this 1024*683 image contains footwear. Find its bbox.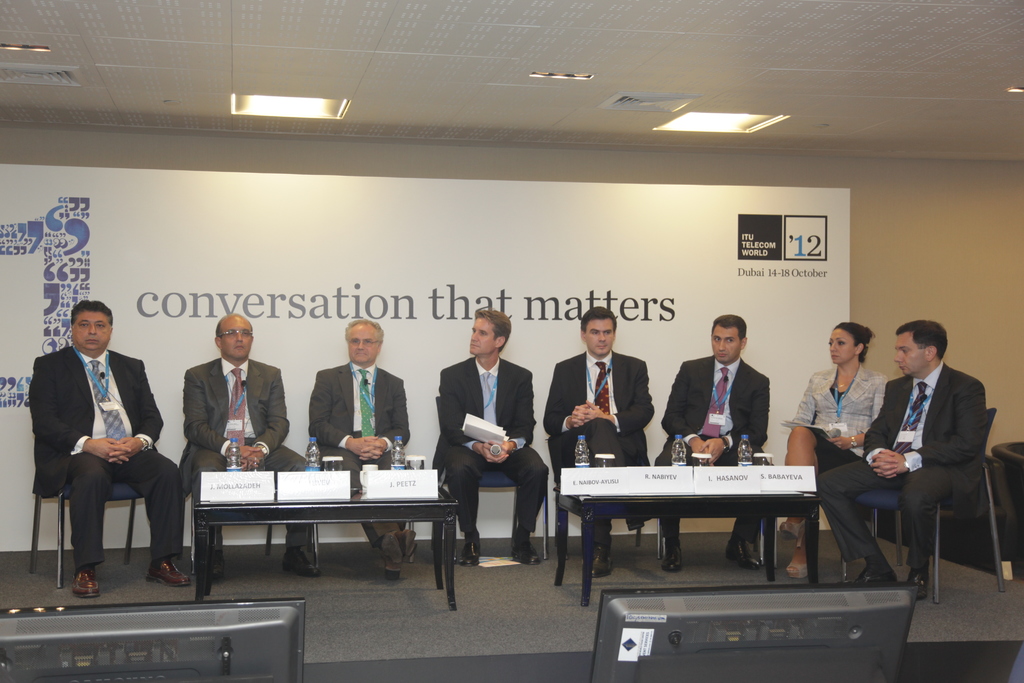
(x1=509, y1=545, x2=542, y2=566).
